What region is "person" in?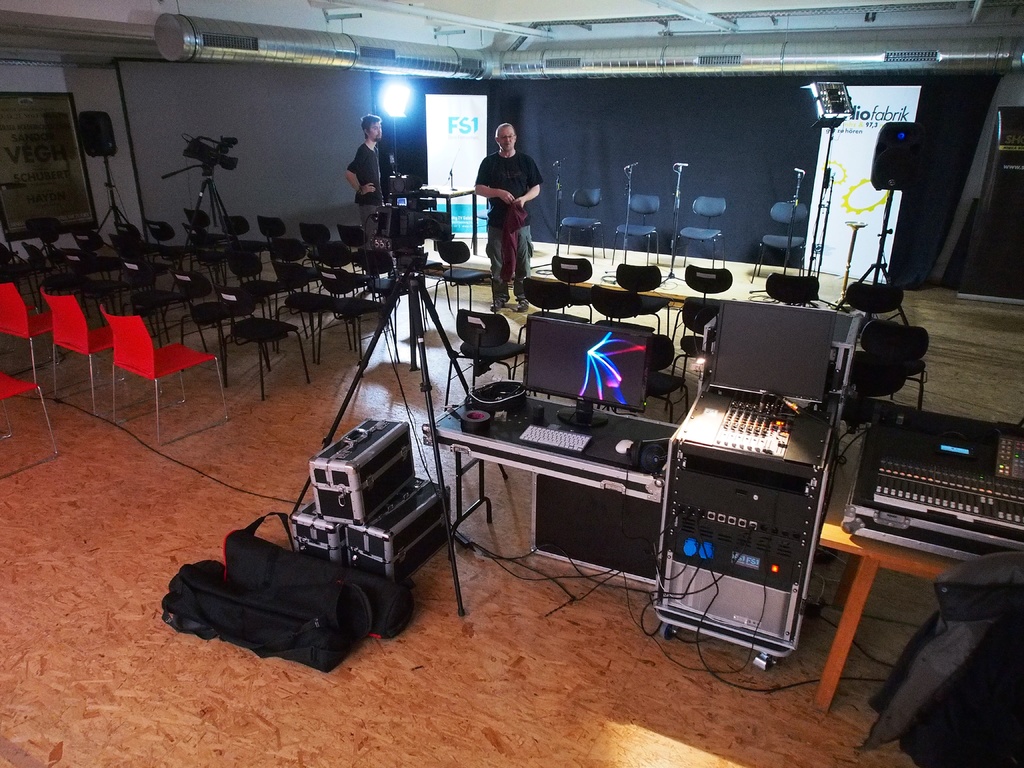
l=465, t=112, r=543, b=296.
